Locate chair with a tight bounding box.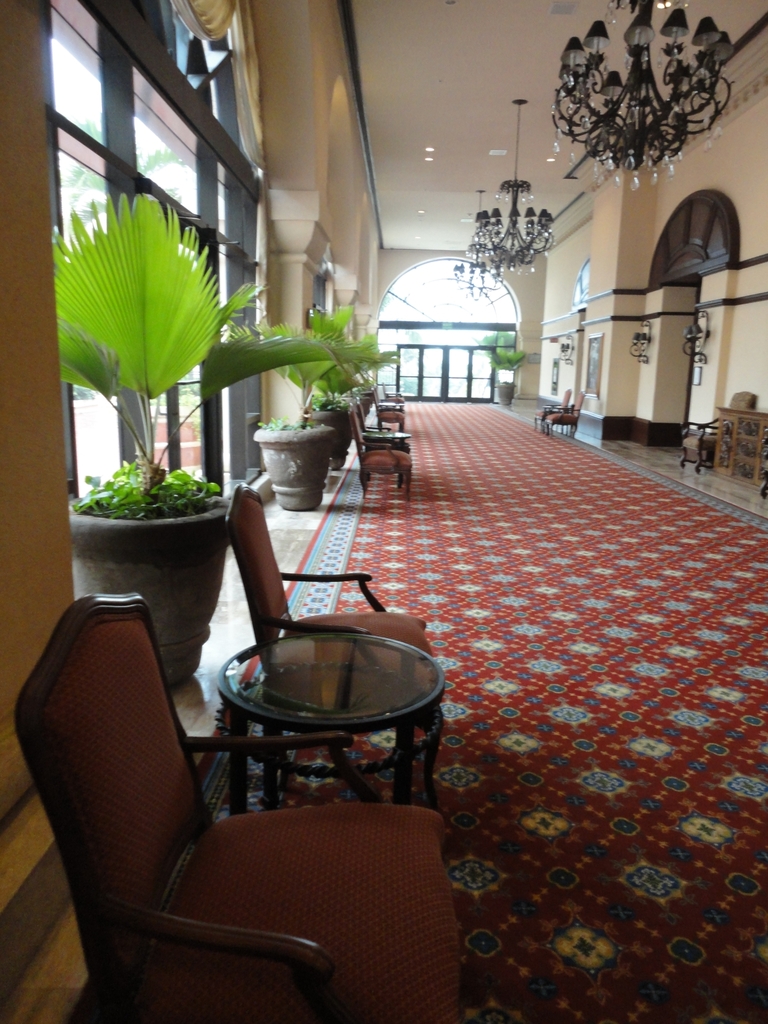
[x1=534, y1=388, x2=570, y2=435].
